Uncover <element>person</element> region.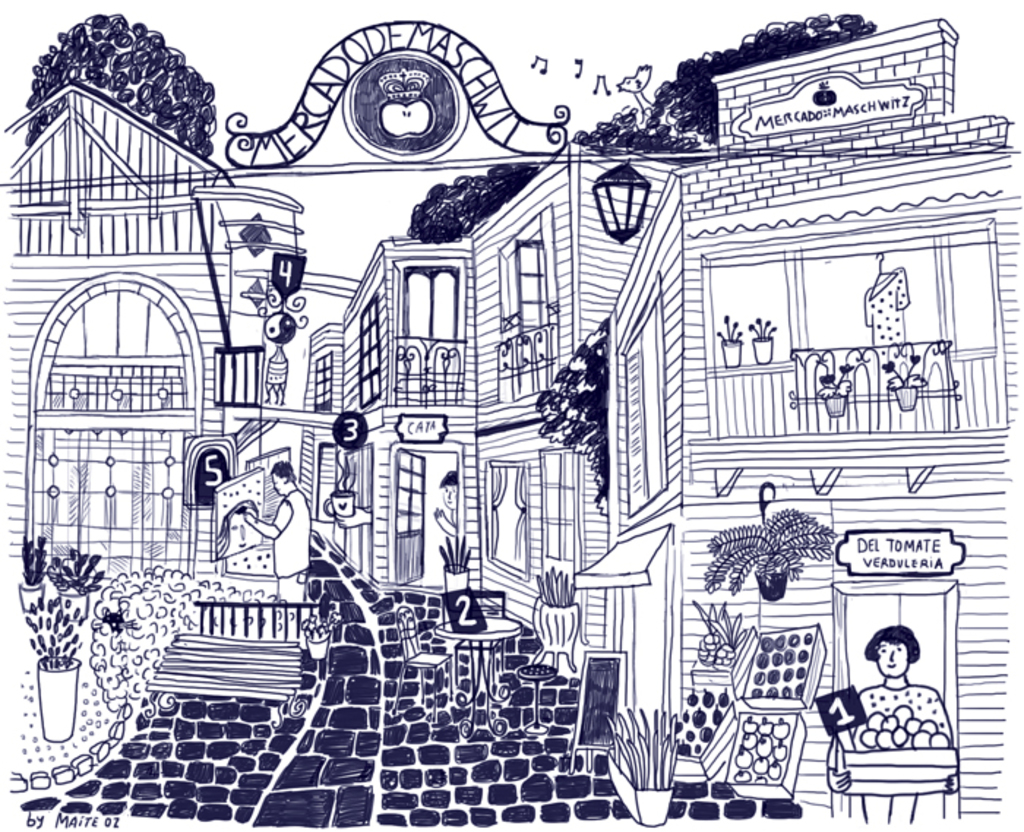
Uncovered: select_region(429, 469, 455, 540).
